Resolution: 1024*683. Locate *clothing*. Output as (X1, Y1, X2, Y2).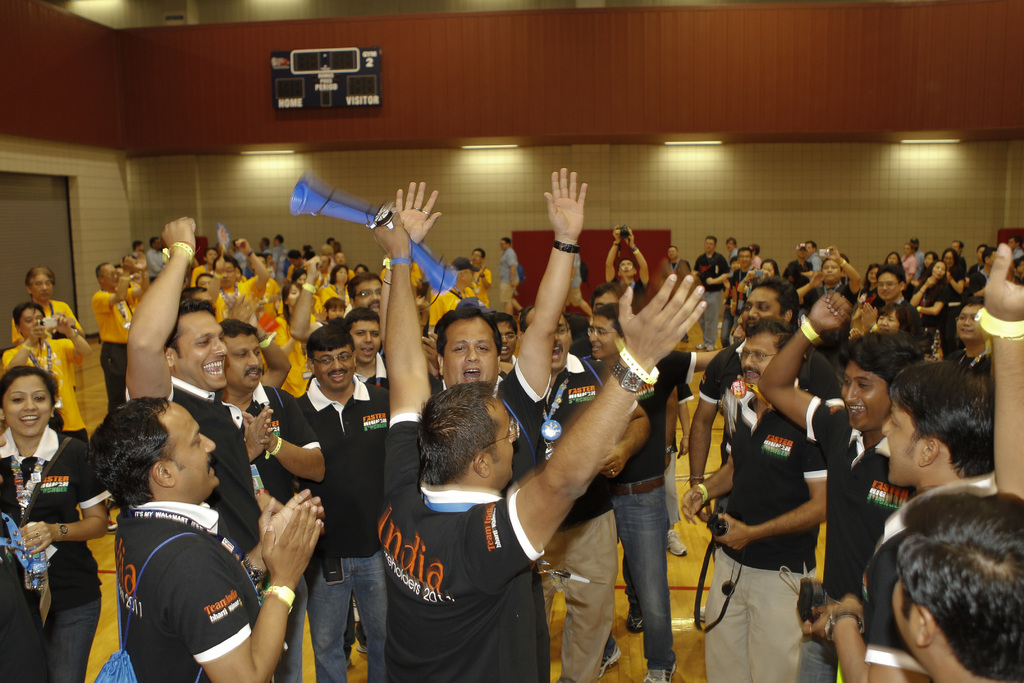
(0, 436, 117, 682).
